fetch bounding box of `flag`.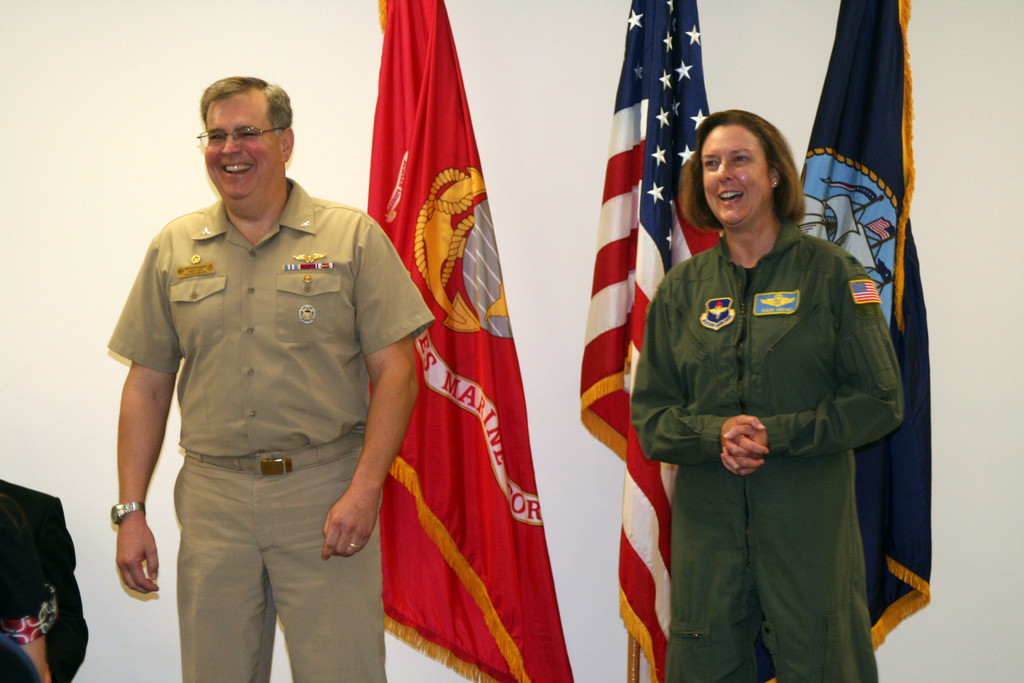
Bbox: box=[575, 0, 706, 678].
